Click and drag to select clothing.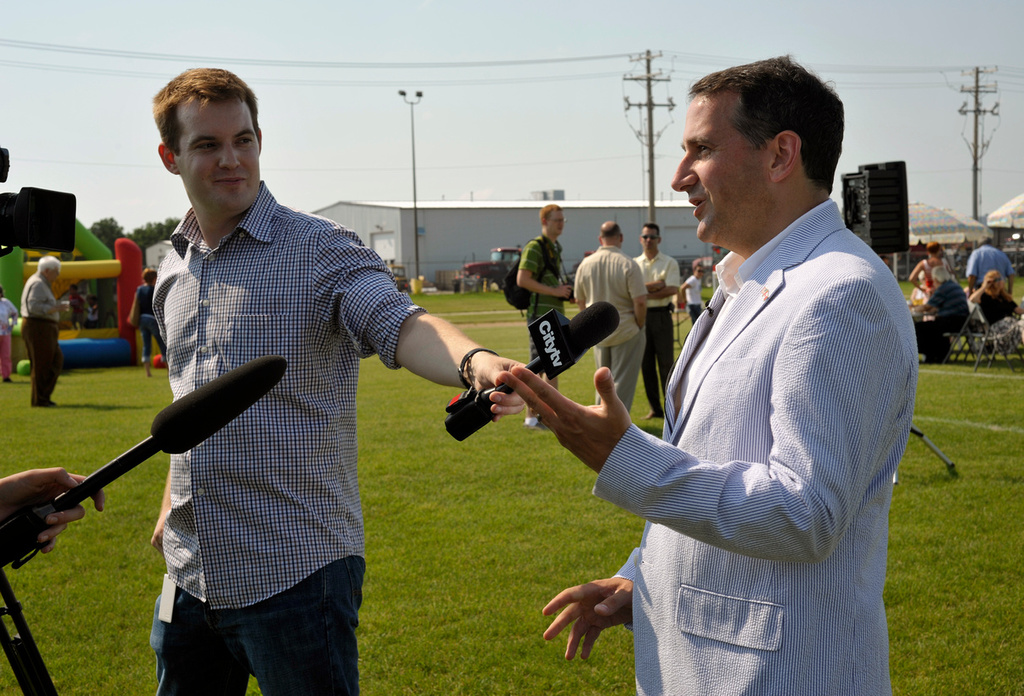
Selection: l=23, t=268, r=66, b=399.
